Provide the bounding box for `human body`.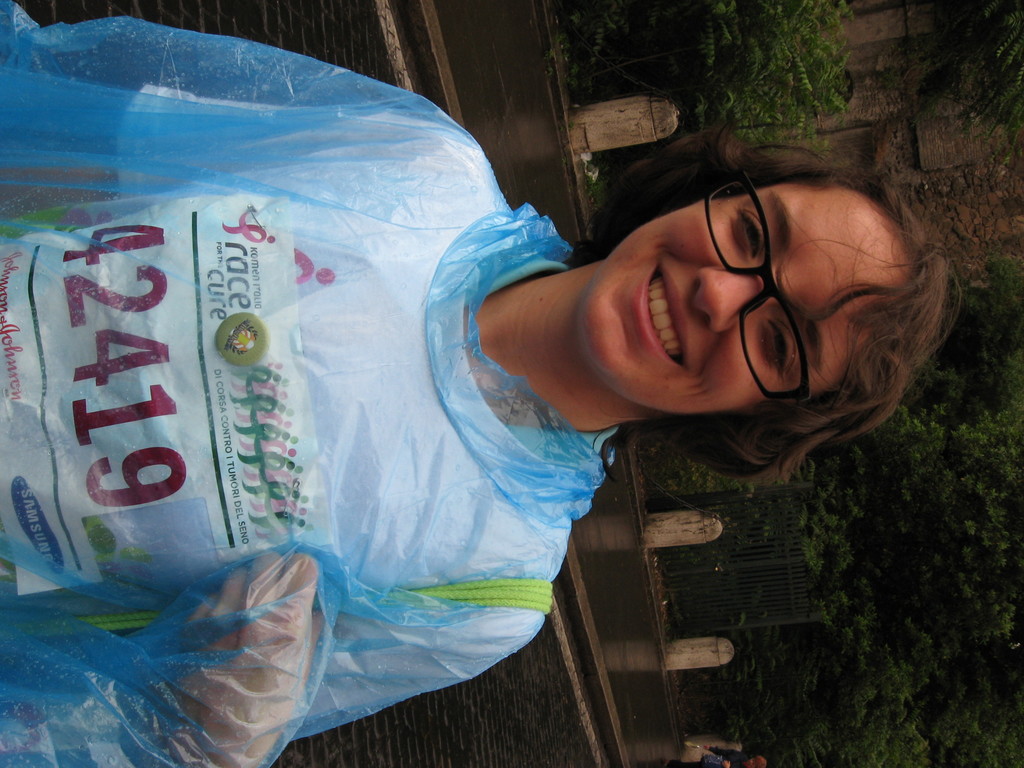
<bbox>66, 51, 893, 719</bbox>.
